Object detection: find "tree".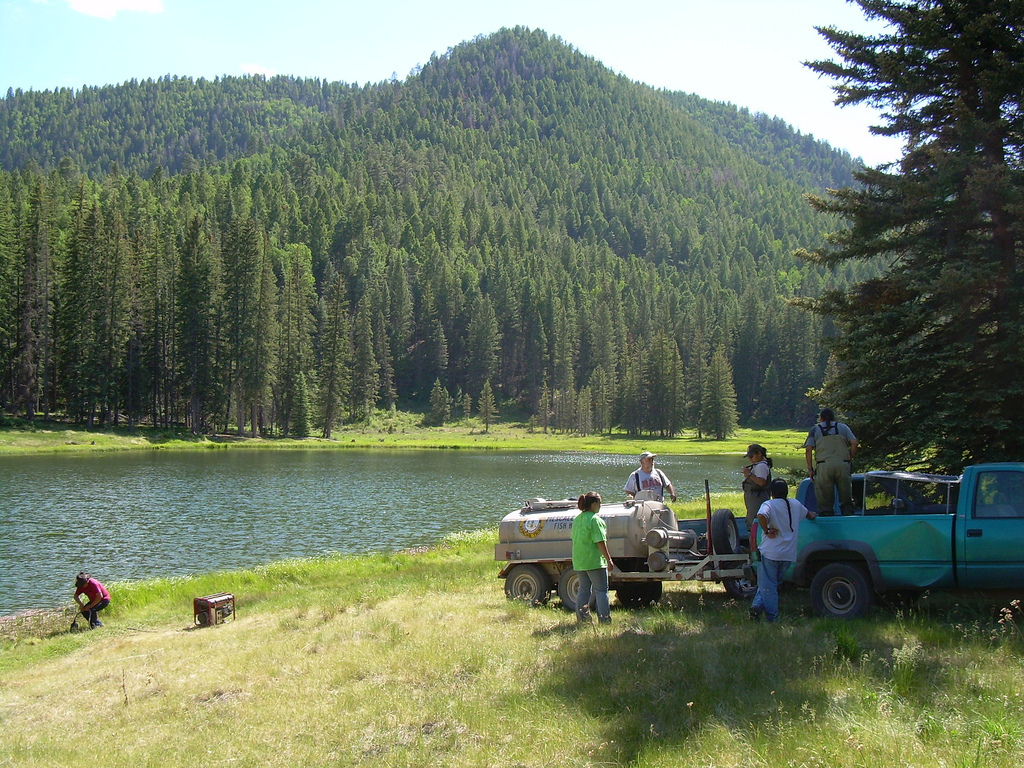
crop(785, 43, 1006, 517).
